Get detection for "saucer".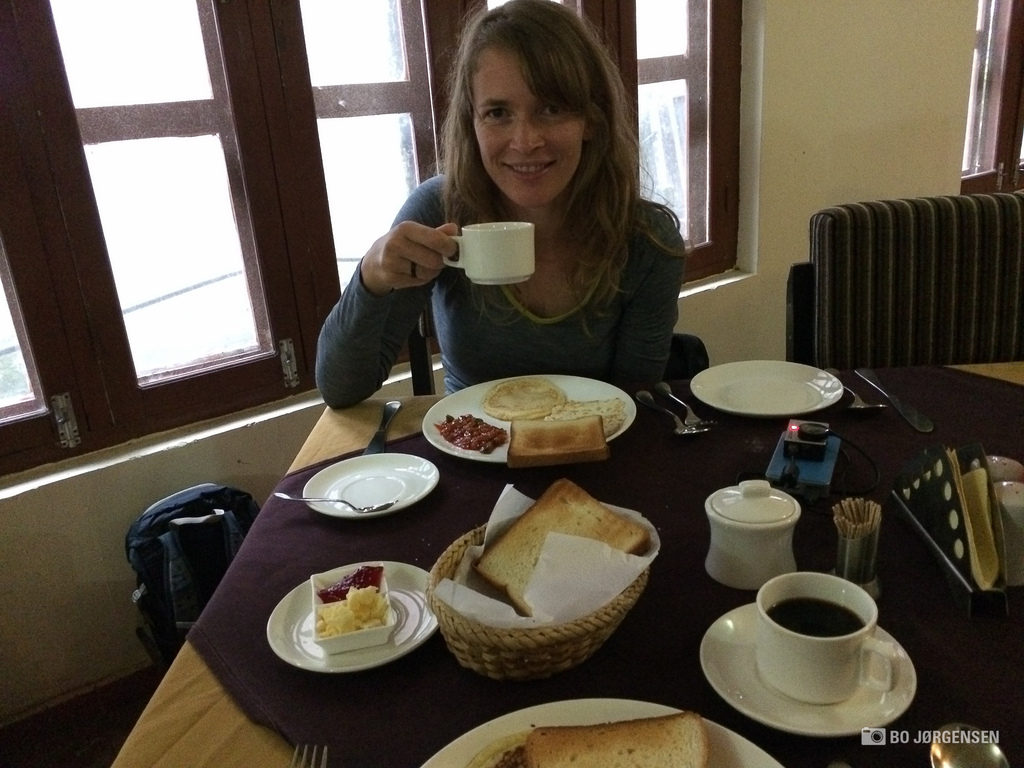
Detection: [x1=698, y1=601, x2=915, y2=739].
